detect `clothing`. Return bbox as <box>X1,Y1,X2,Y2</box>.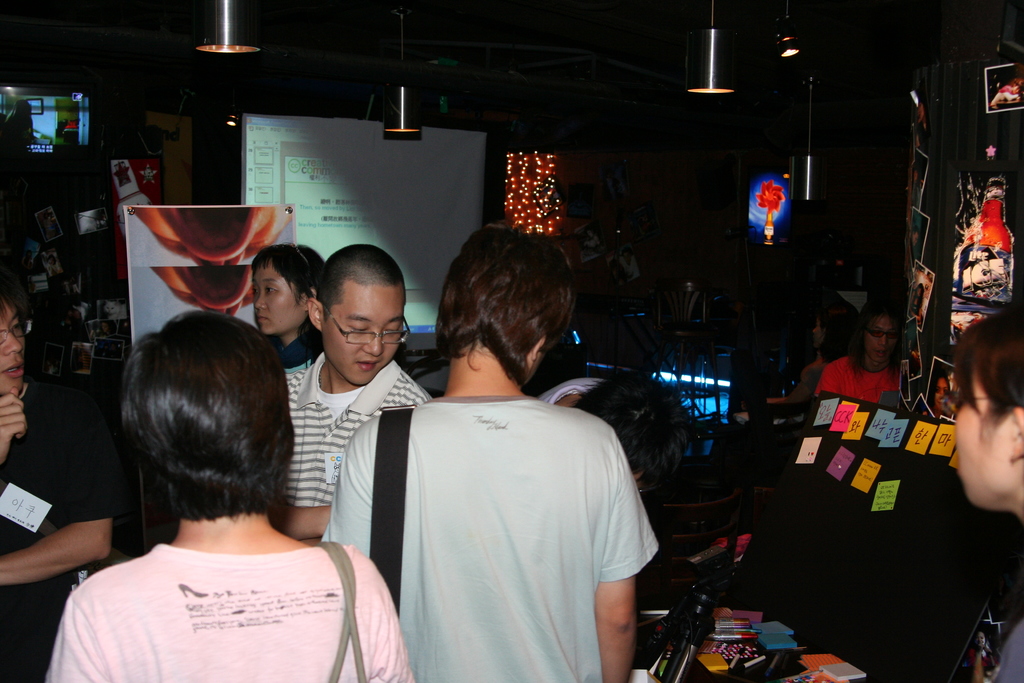
<box>45,544,417,682</box>.
